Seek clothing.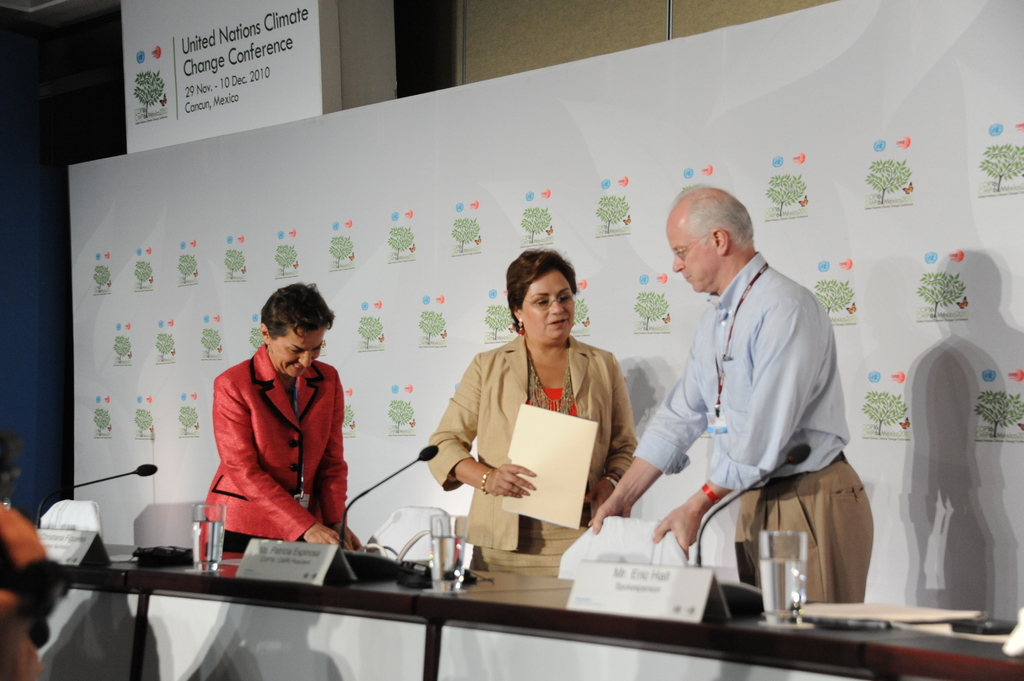
195 320 352 566.
